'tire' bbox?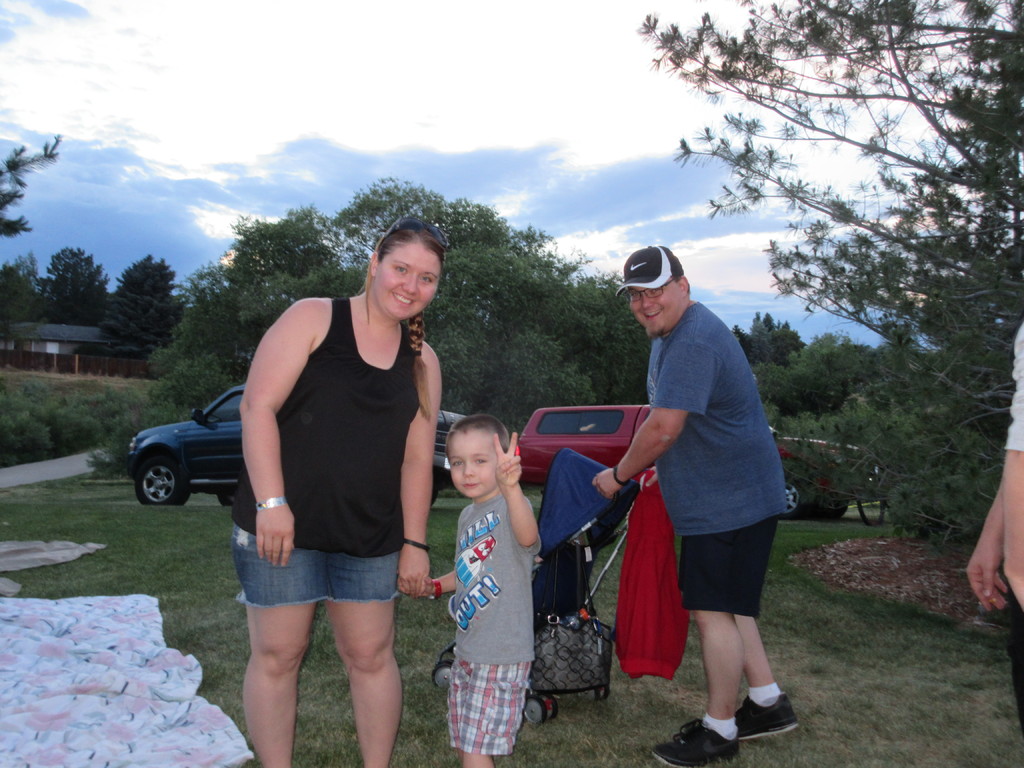
{"left": 813, "top": 500, "right": 844, "bottom": 522}
